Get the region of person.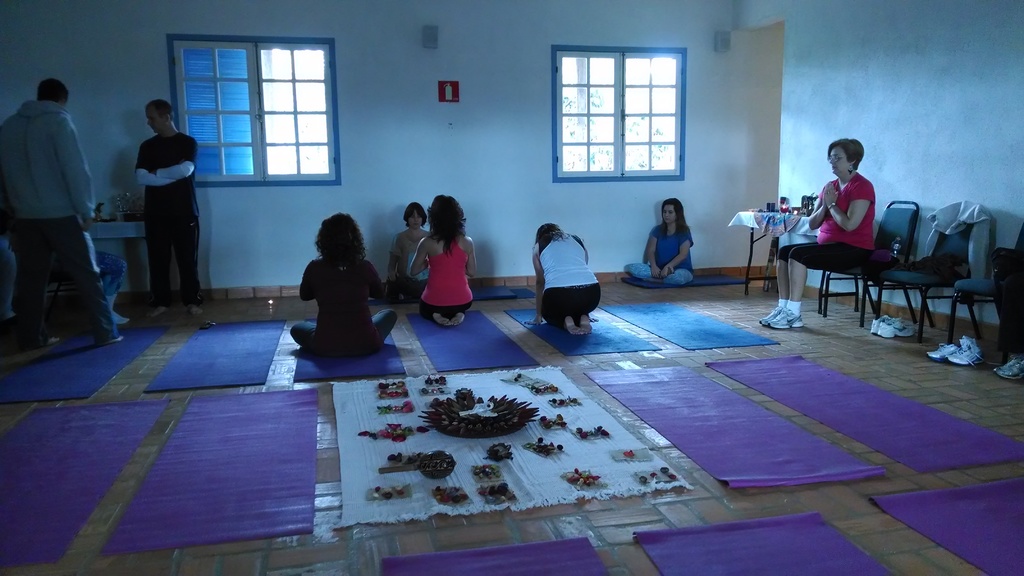
[x1=0, y1=76, x2=124, y2=360].
